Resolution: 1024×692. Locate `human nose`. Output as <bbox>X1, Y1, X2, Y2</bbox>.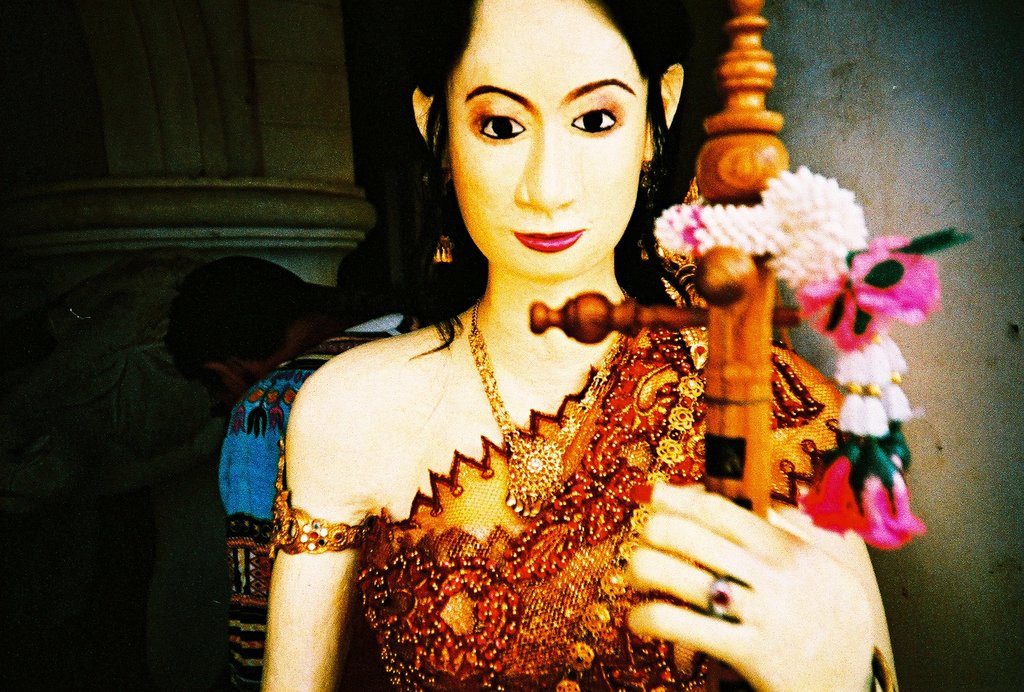
<bbox>514, 125, 577, 215</bbox>.
